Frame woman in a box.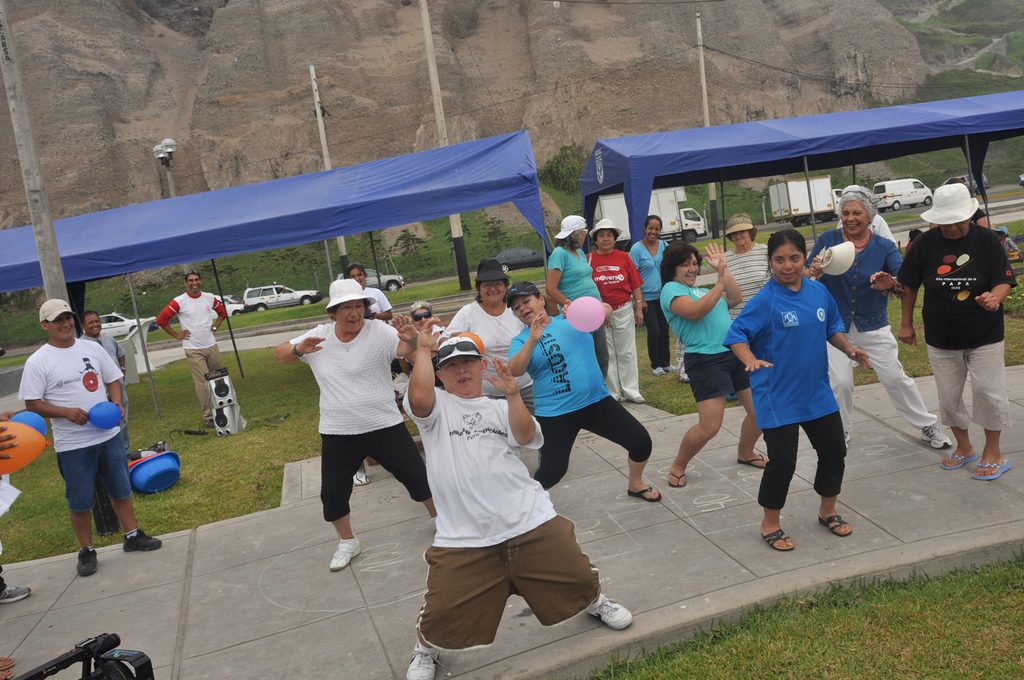
detection(805, 184, 962, 451).
